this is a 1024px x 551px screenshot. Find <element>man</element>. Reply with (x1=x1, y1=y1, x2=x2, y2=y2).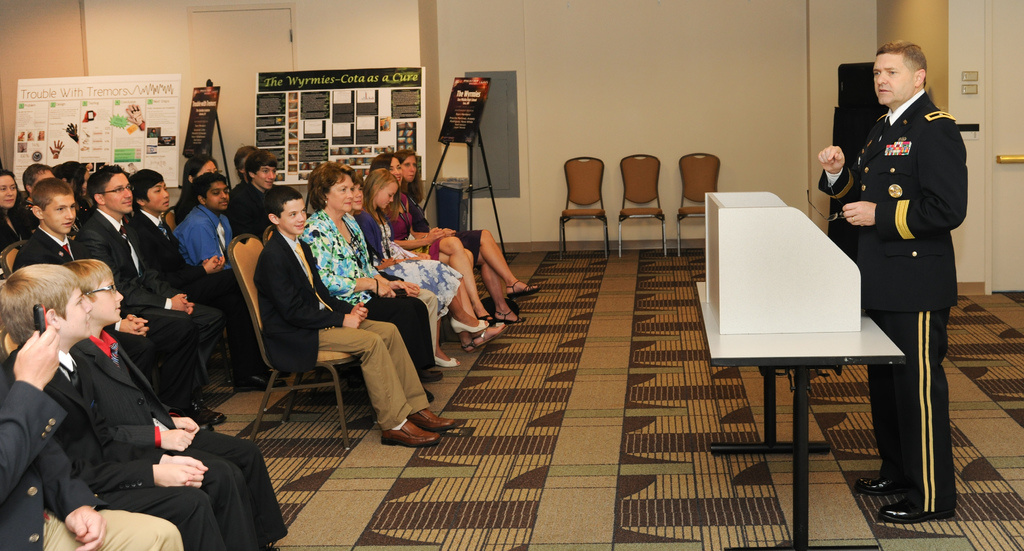
(x1=130, y1=172, x2=285, y2=389).
